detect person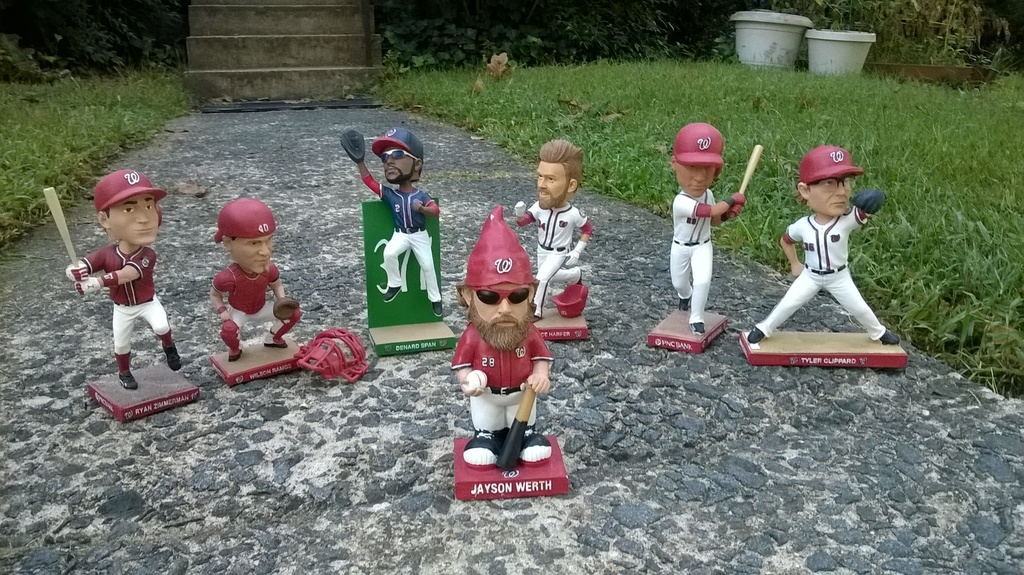
(665, 119, 755, 337)
